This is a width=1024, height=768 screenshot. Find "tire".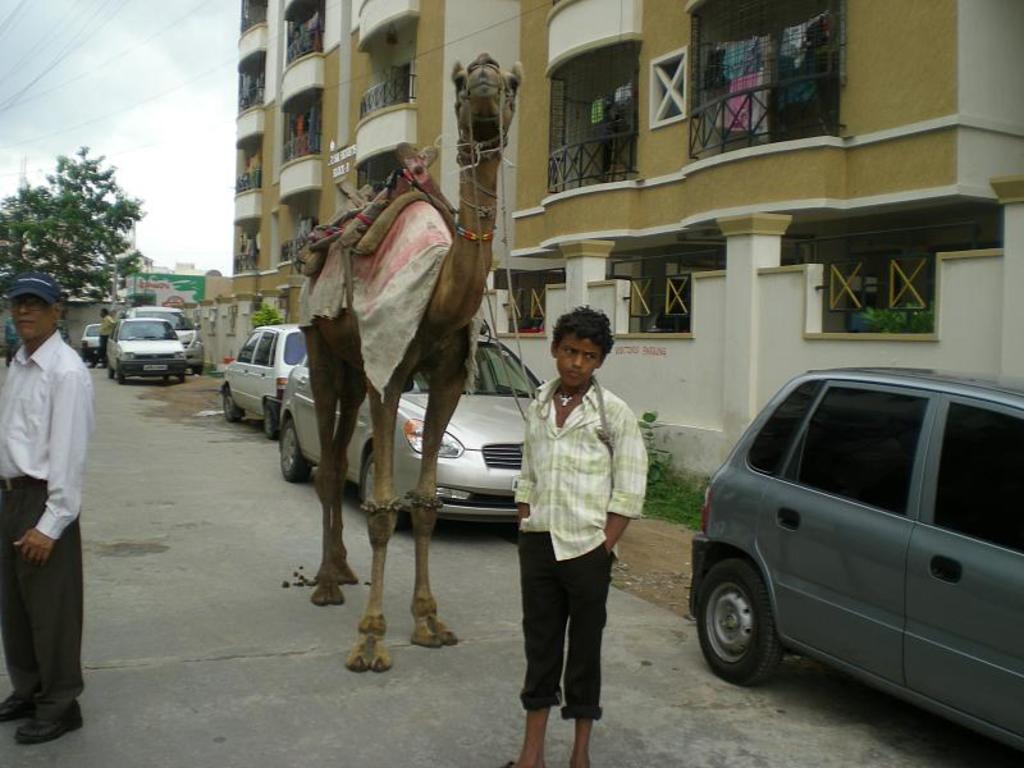
Bounding box: crop(262, 404, 275, 434).
